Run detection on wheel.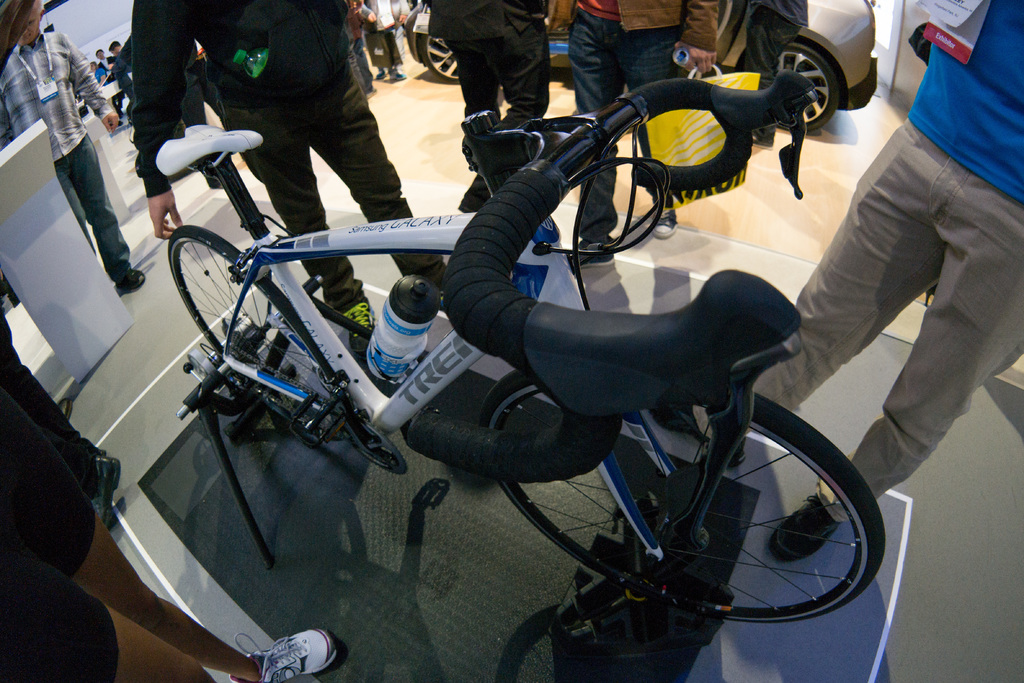
Result: x1=419, y1=34, x2=458, y2=85.
